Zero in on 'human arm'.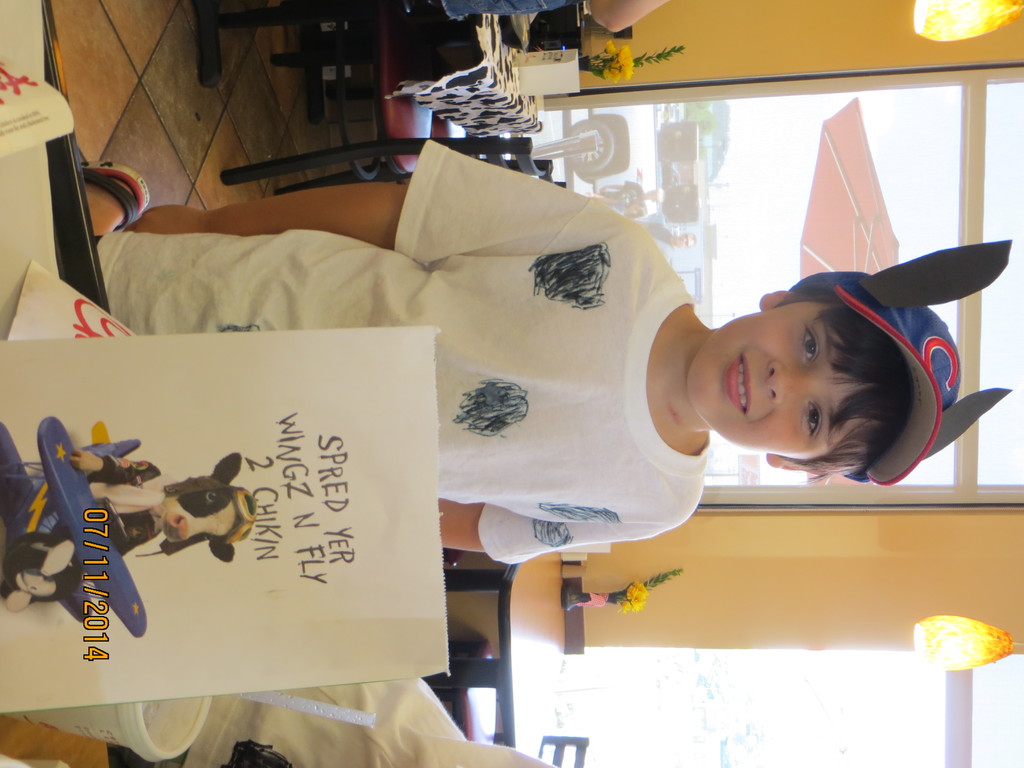
Zeroed in: [x1=588, y1=0, x2=674, y2=35].
